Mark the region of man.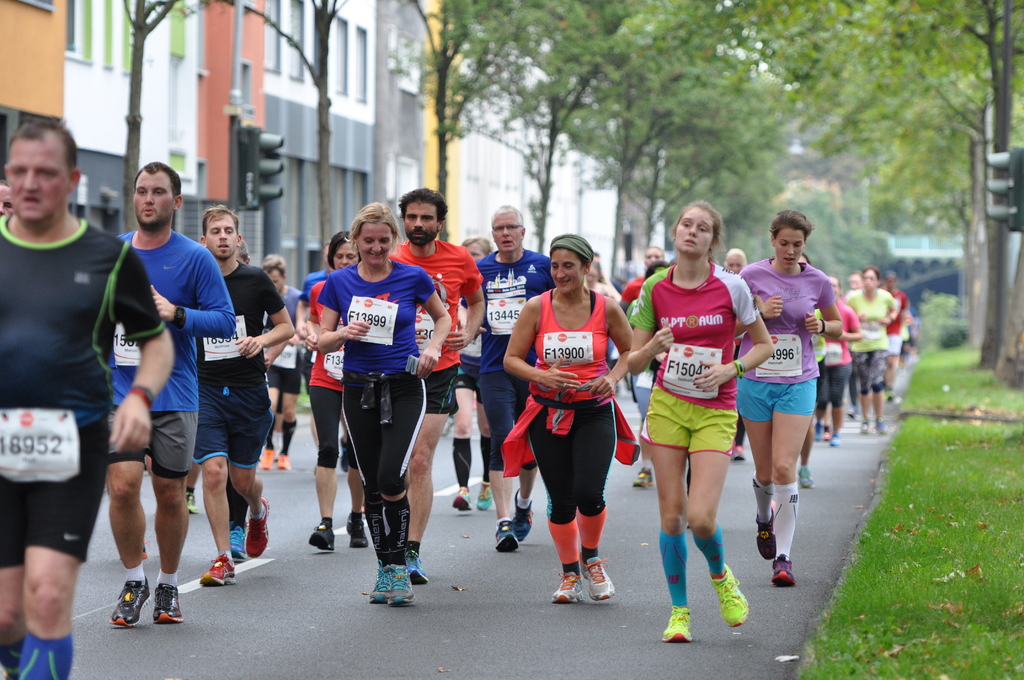
Region: bbox=[460, 203, 557, 551].
